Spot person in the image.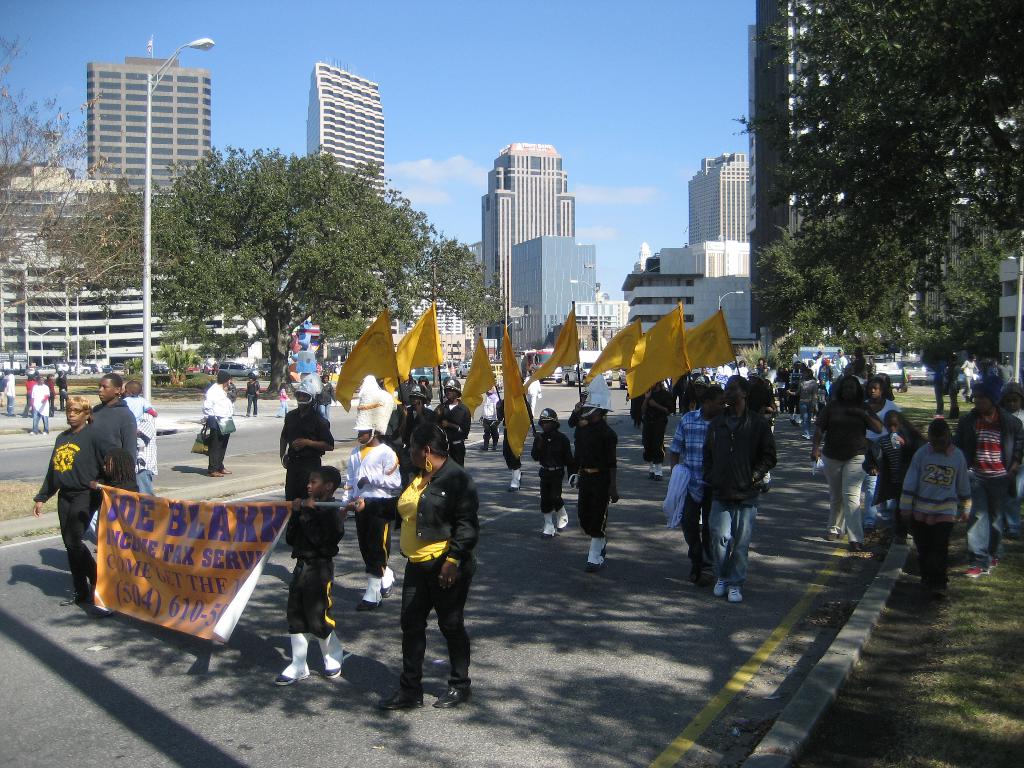
person found at detection(486, 389, 498, 451).
